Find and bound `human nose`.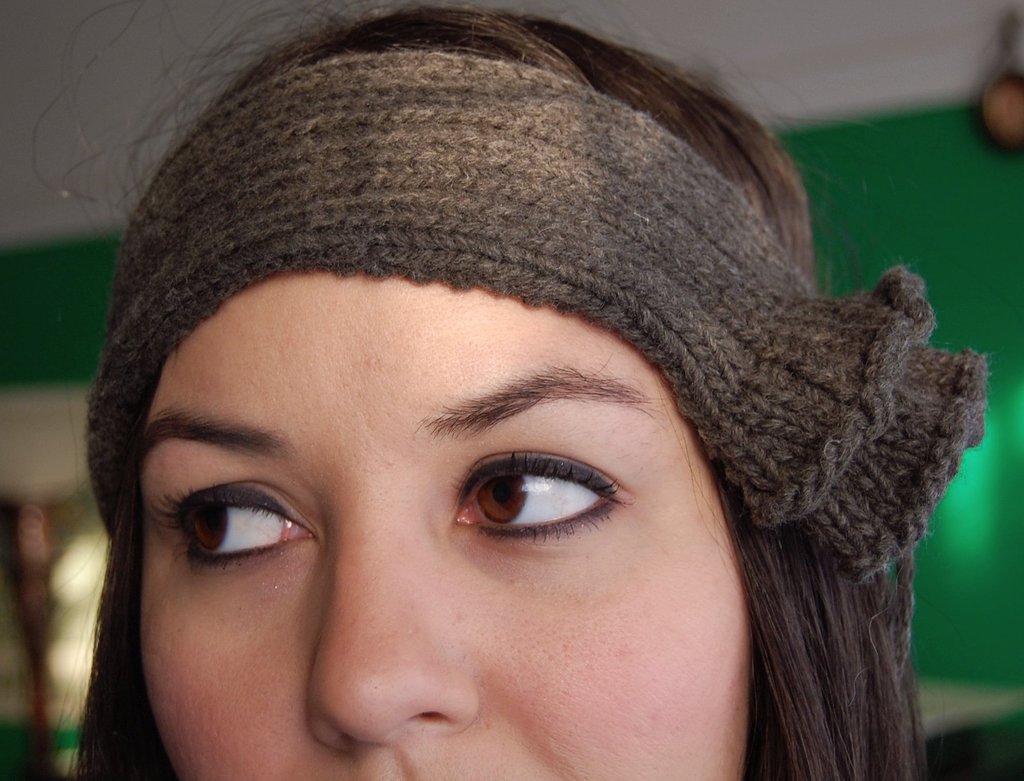
Bound: 312:500:477:754.
